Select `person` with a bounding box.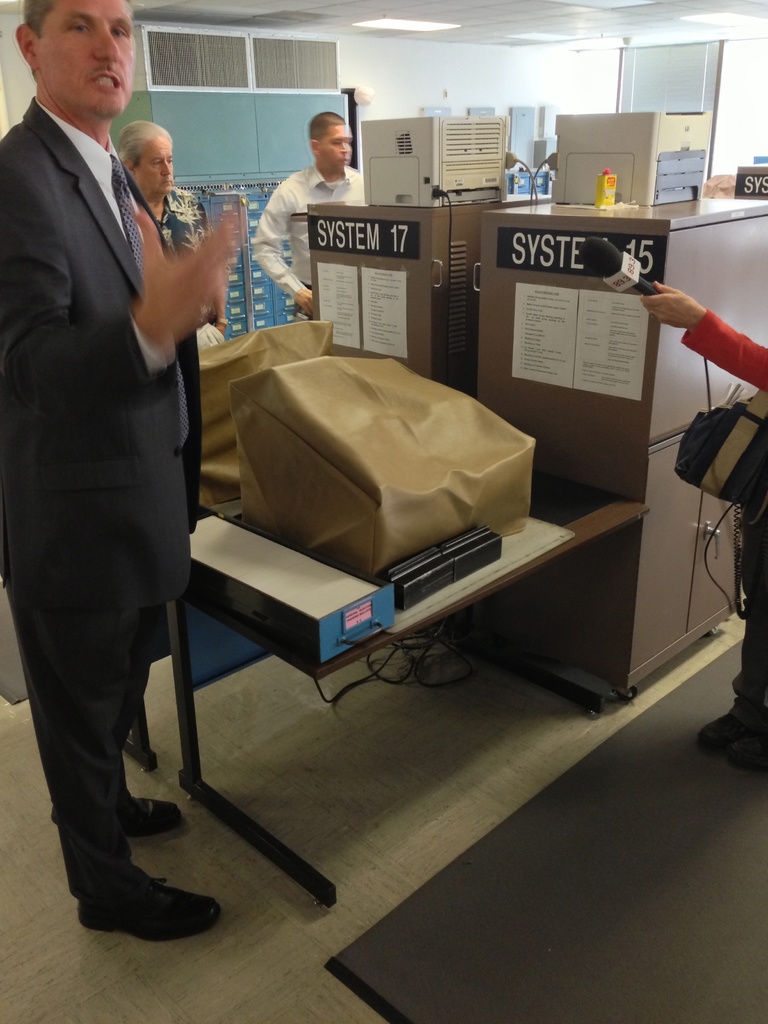
box=[10, 0, 231, 920].
